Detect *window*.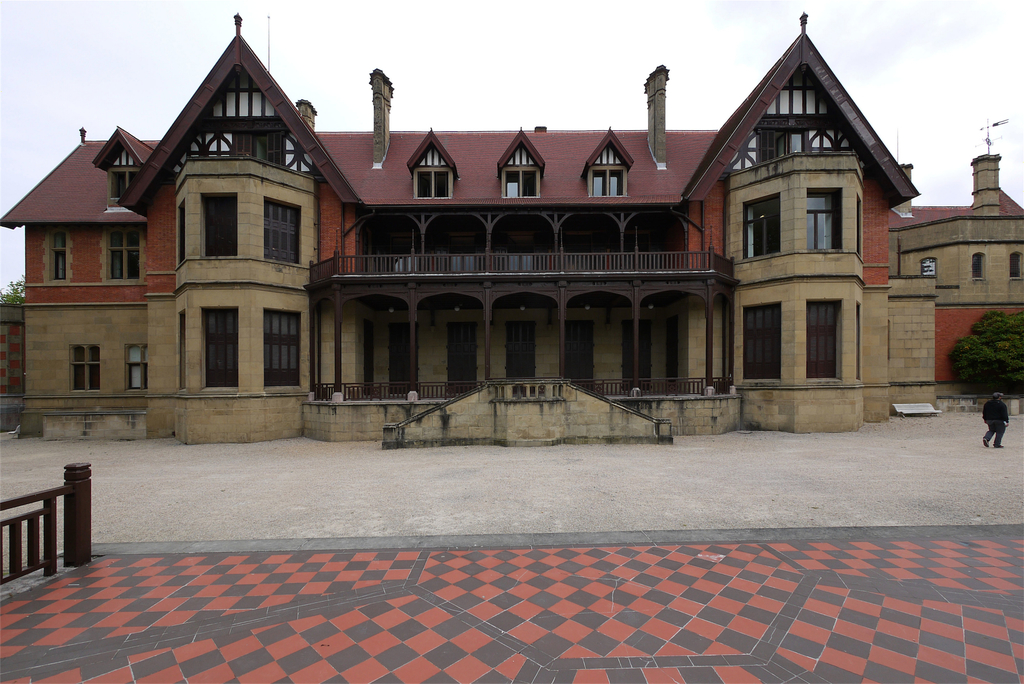
Detected at box=[123, 345, 147, 389].
